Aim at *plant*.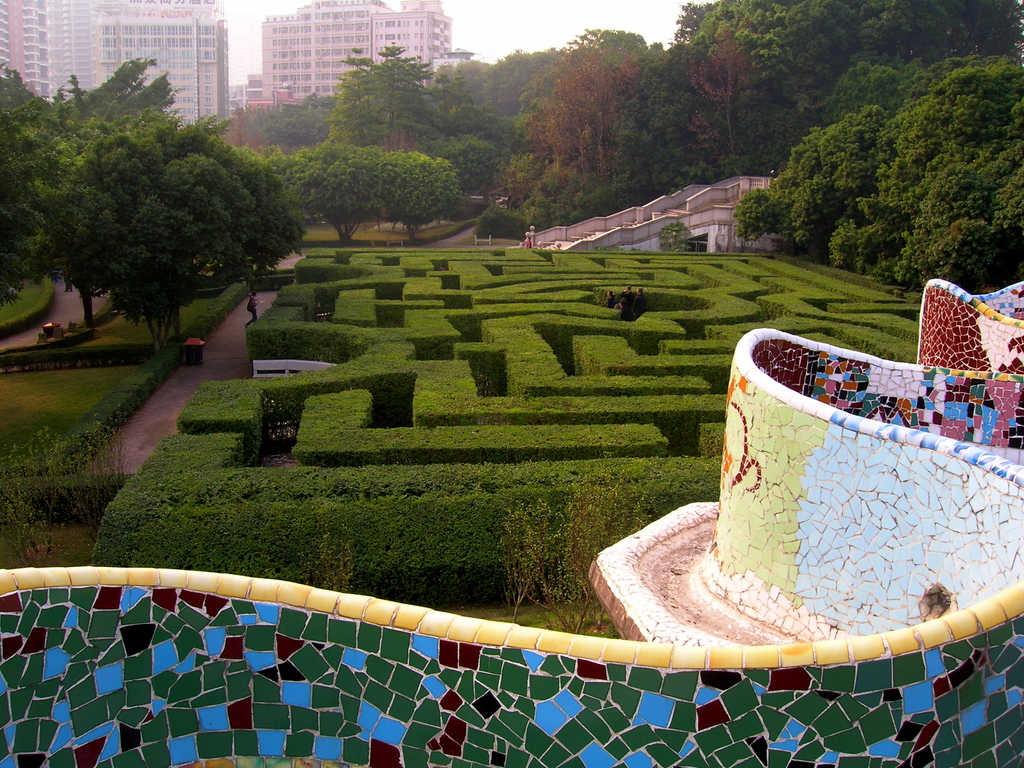
Aimed at 461,200,529,240.
